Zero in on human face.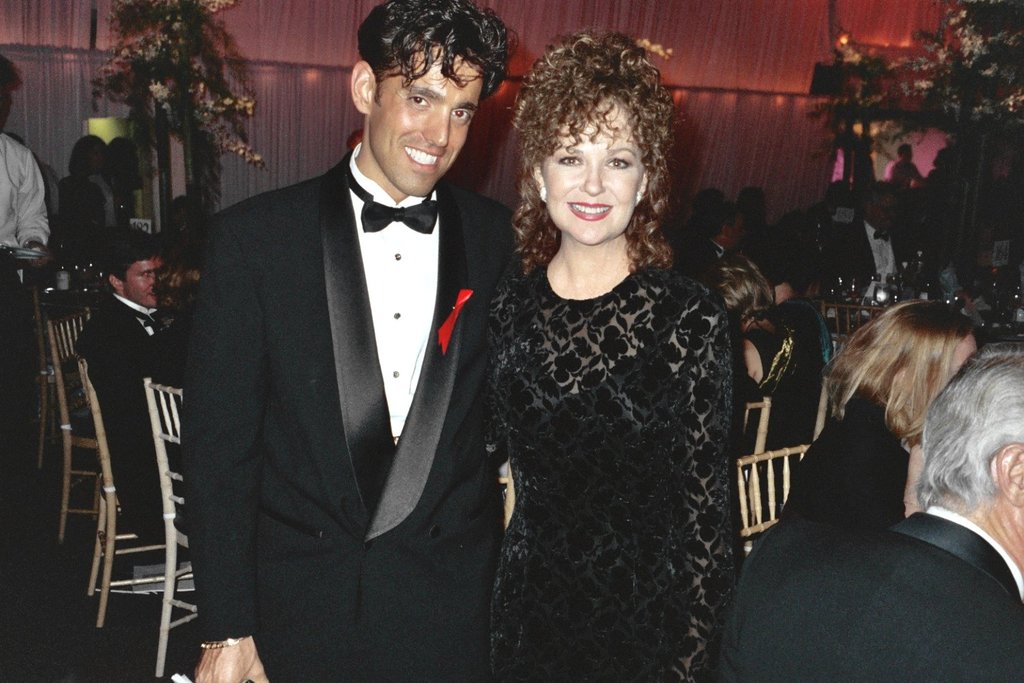
Zeroed in: l=125, t=257, r=160, b=305.
